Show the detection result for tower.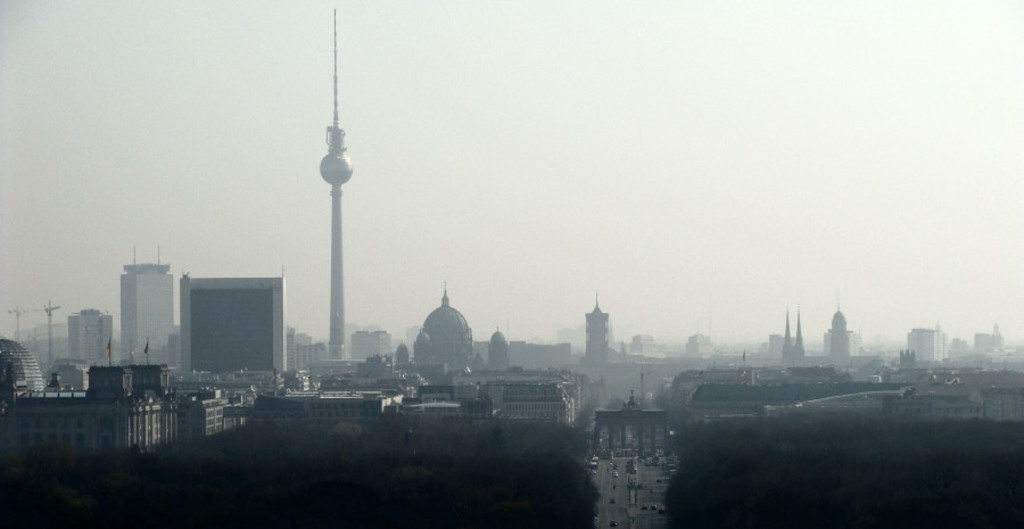
(x1=828, y1=314, x2=848, y2=358).
